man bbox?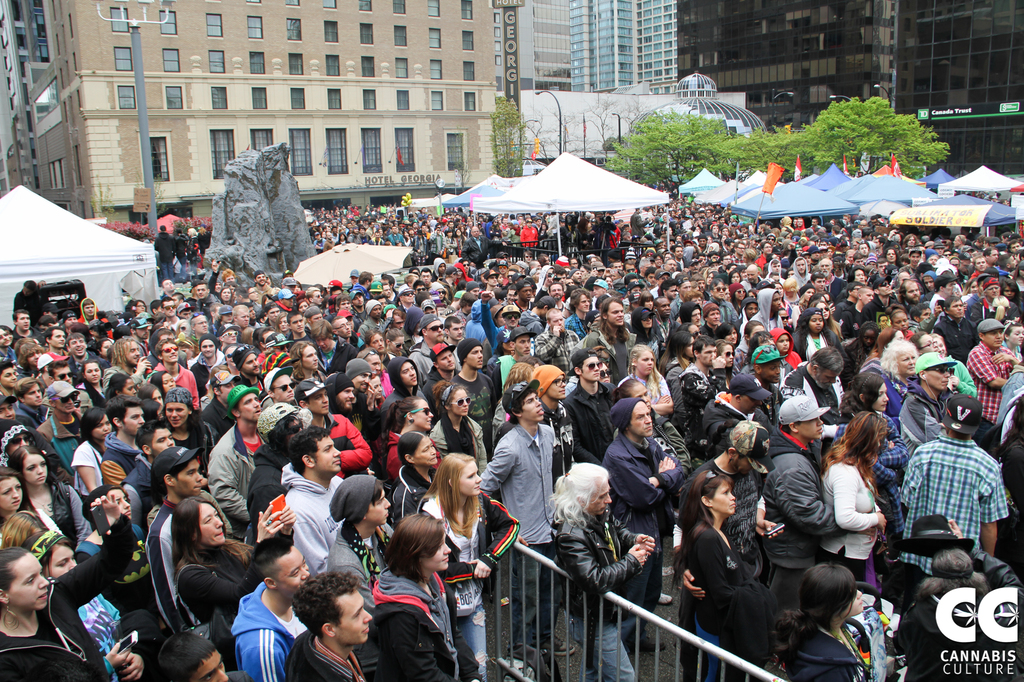
bbox=[664, 279, 680, 303]
